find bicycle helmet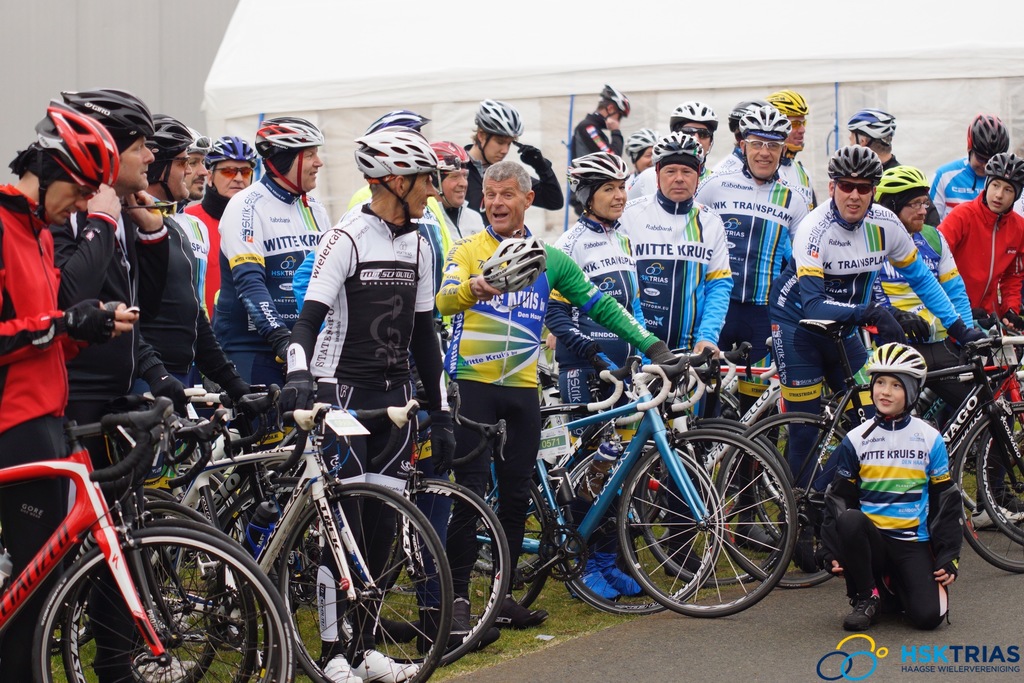
select_region(600, 80, 636, 124)
